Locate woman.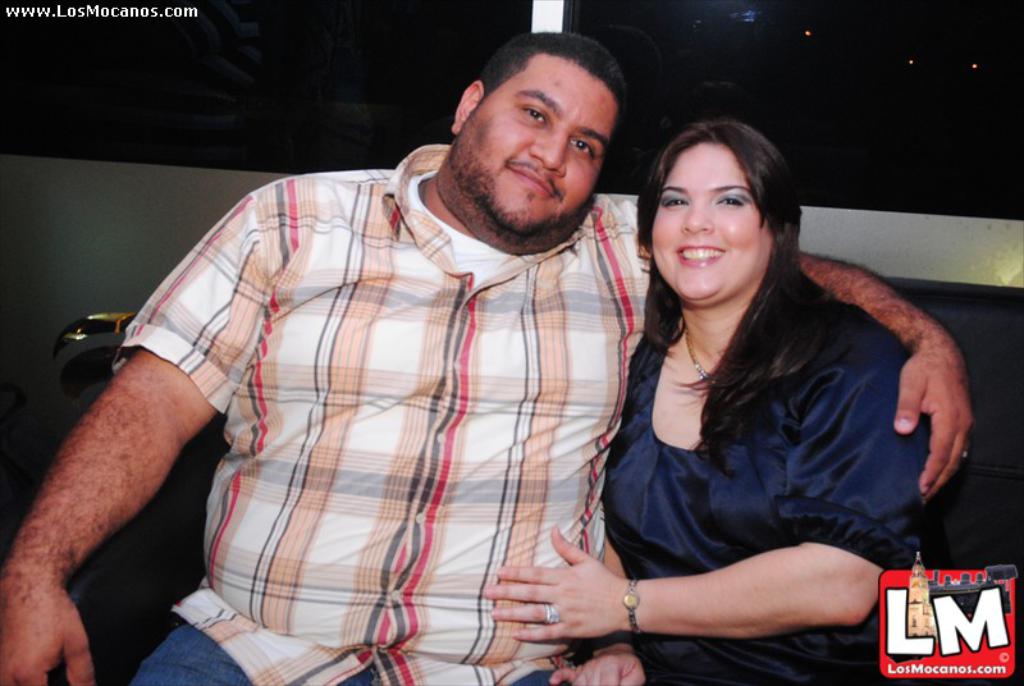
Bounding box: bbox=[531, 113, 941, 683].
